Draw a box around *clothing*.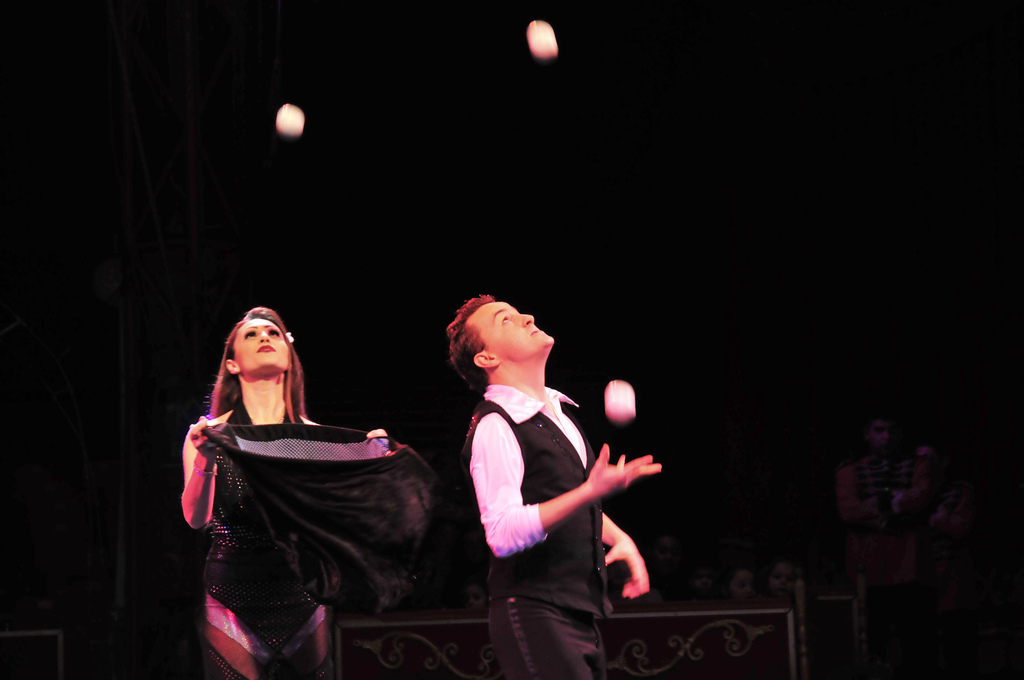
<box>196,397,332,679</box>.
